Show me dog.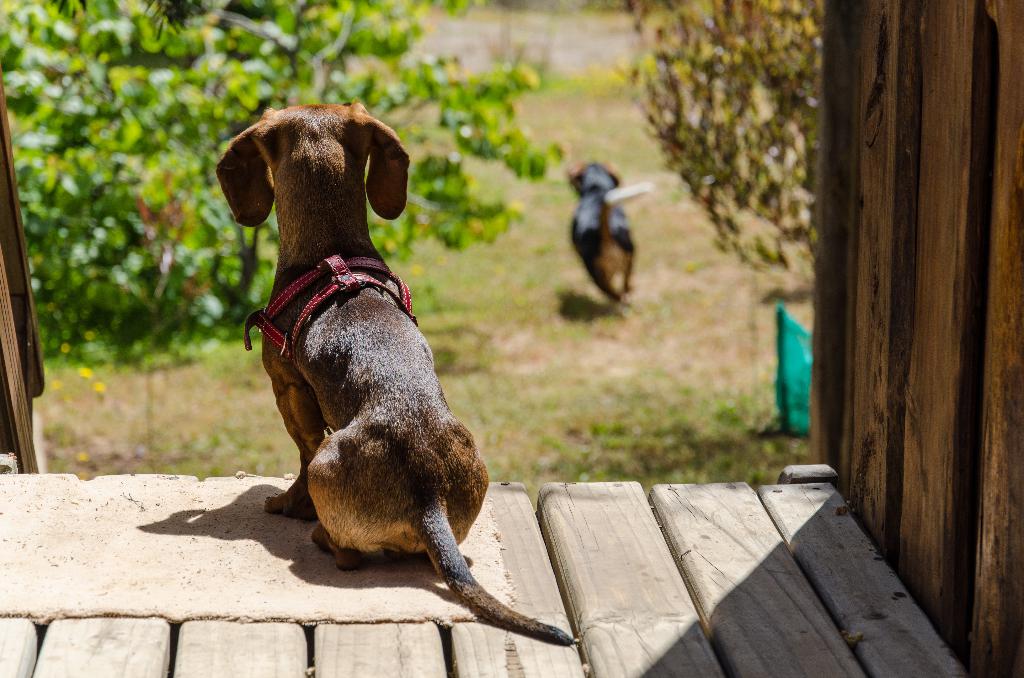
dog is here: rect(209, 93, 579, 652).
